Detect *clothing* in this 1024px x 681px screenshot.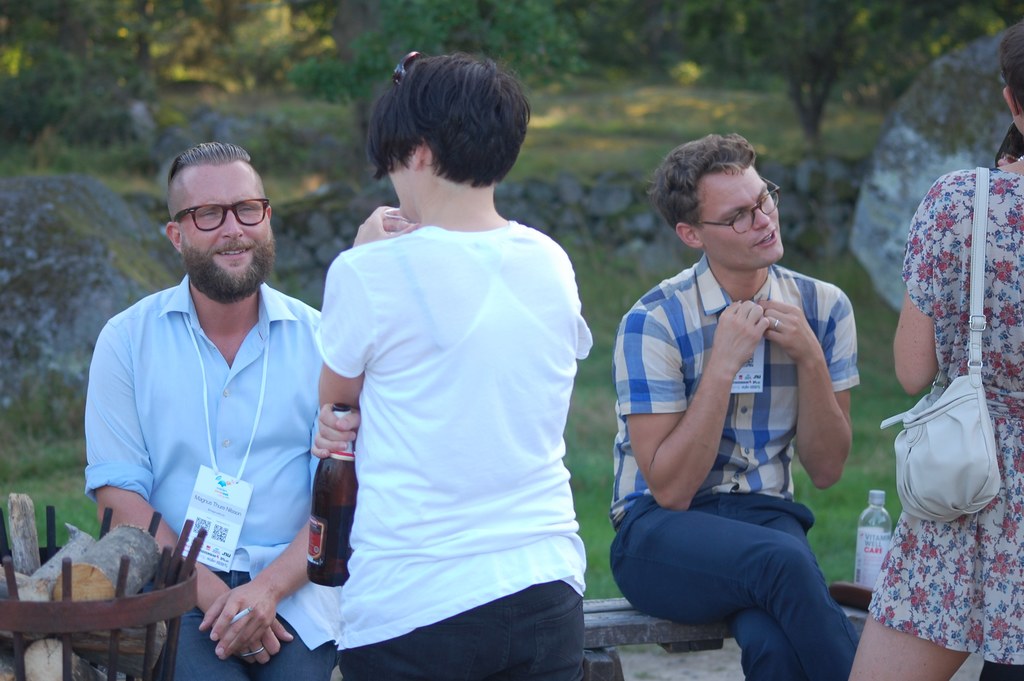
Detection: 868, 165, 1023, 666.
